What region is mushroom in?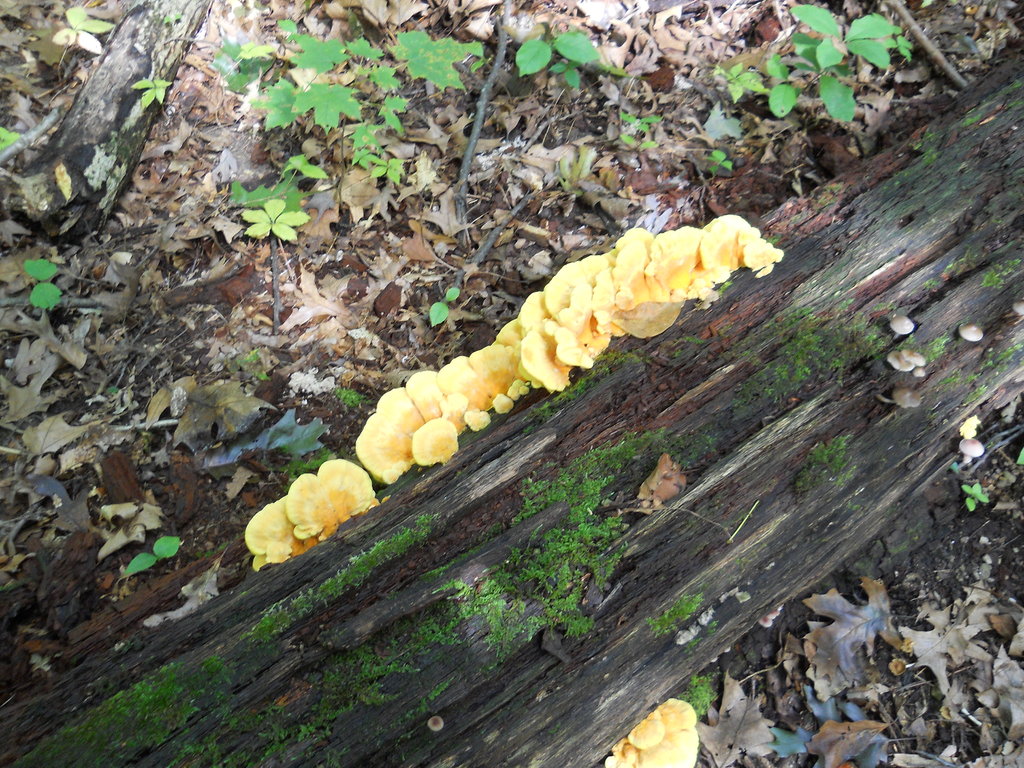
[x1=357, y1=347, x2=533, y2=486].
